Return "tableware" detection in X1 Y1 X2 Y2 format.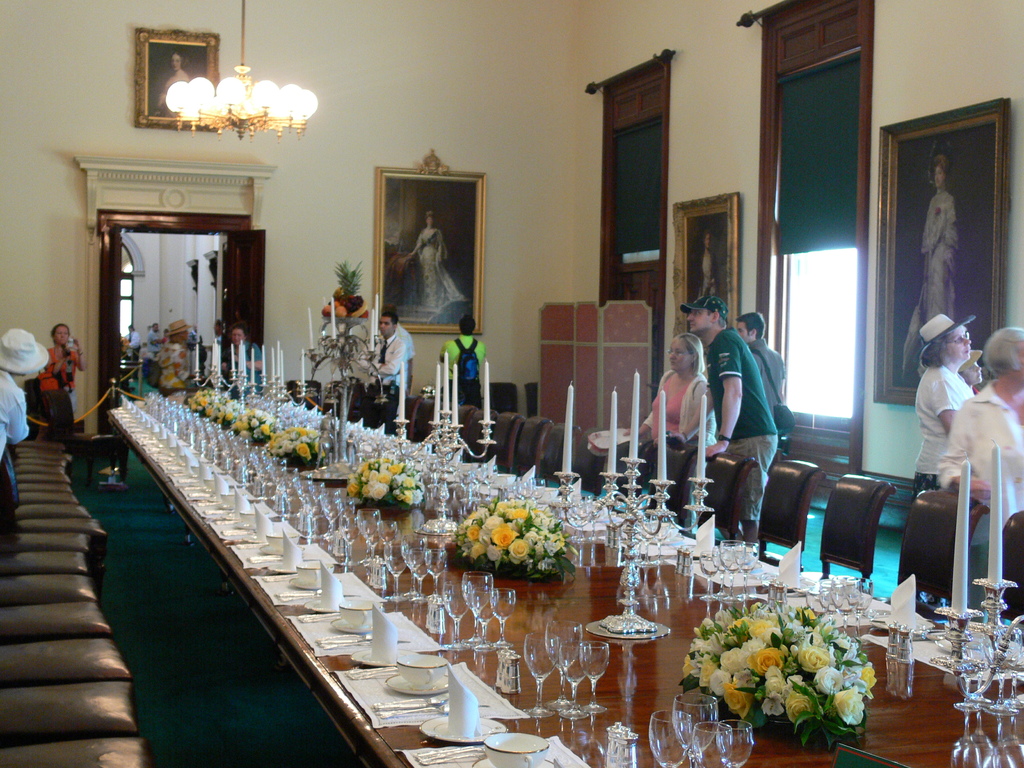
409 745 486 766.
